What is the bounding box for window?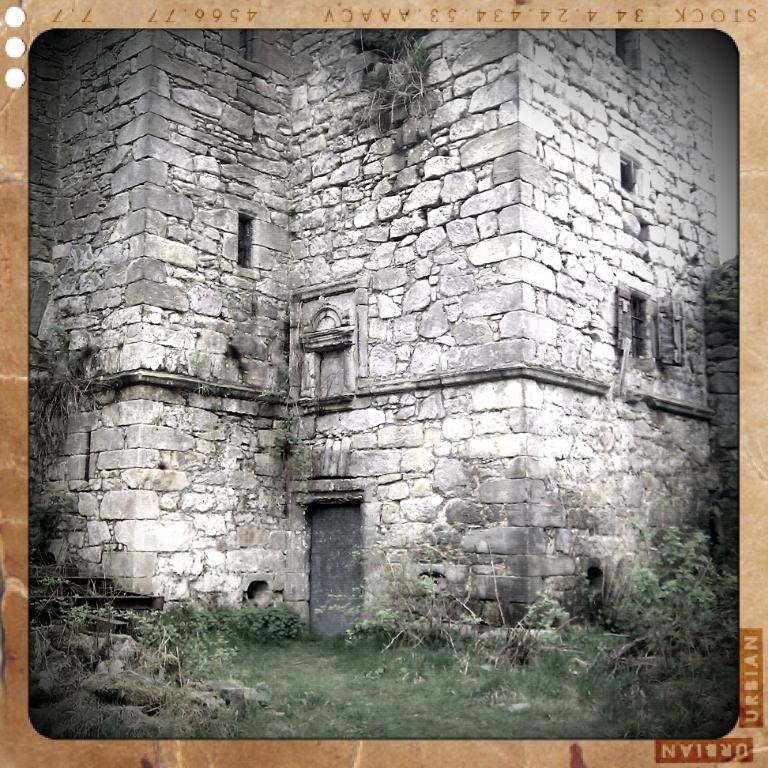
{"left": 623, "top": 154, "right": 637, "bottom": 192}.
